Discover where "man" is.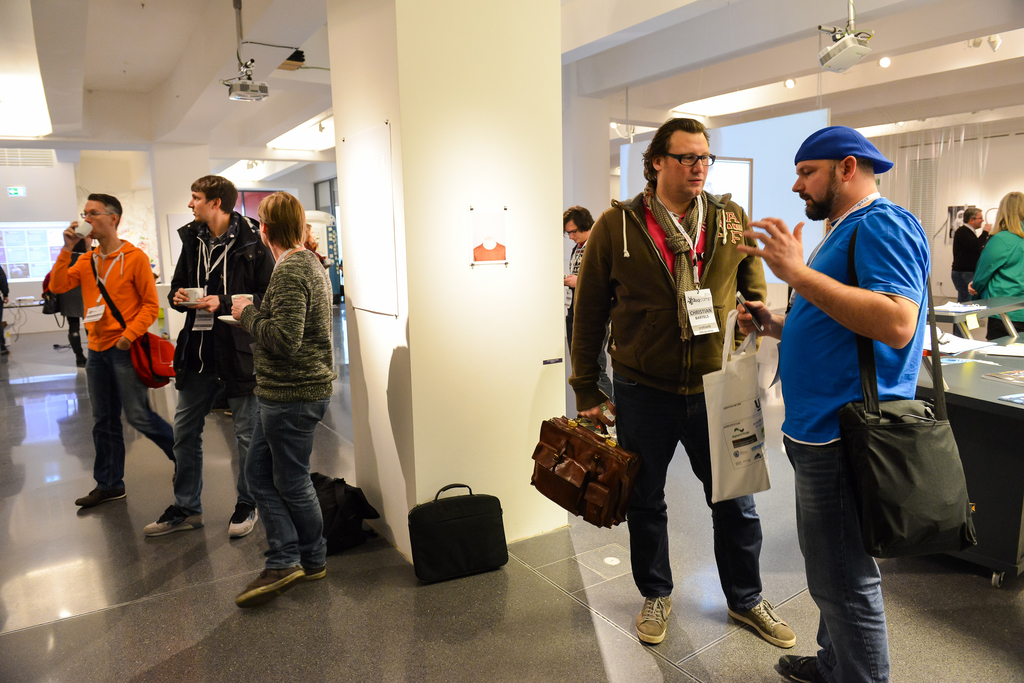
Discovered at (x1=558, y1=204, x2=611, y2=410).
